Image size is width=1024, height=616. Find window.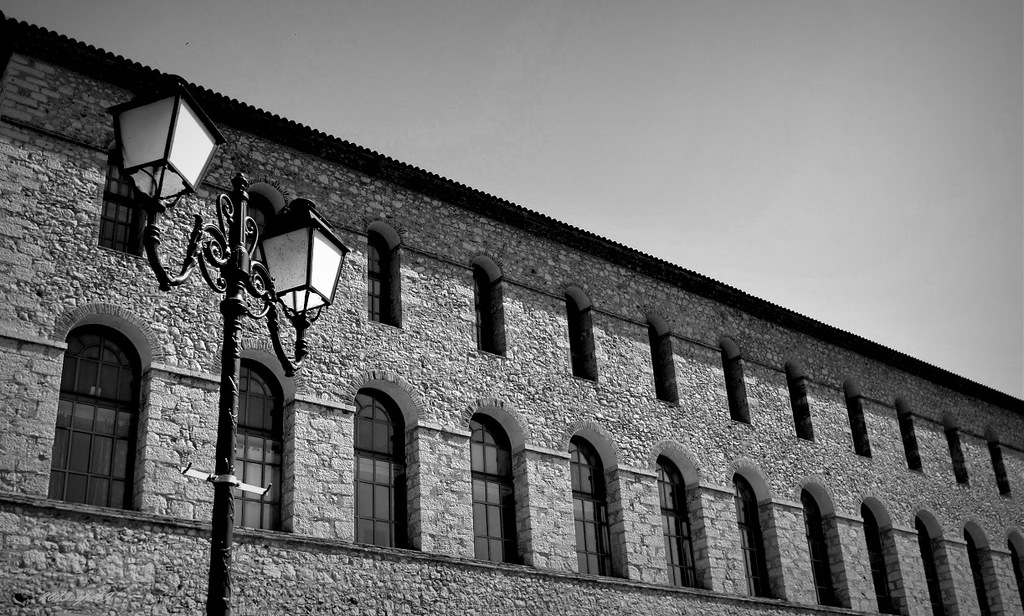
box(848, 388, 865, 459).
